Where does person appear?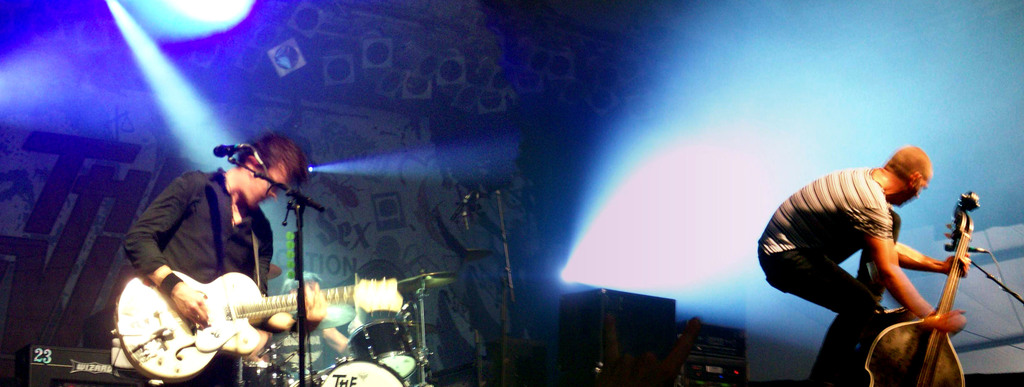
Appears at 244:272:352:383.
